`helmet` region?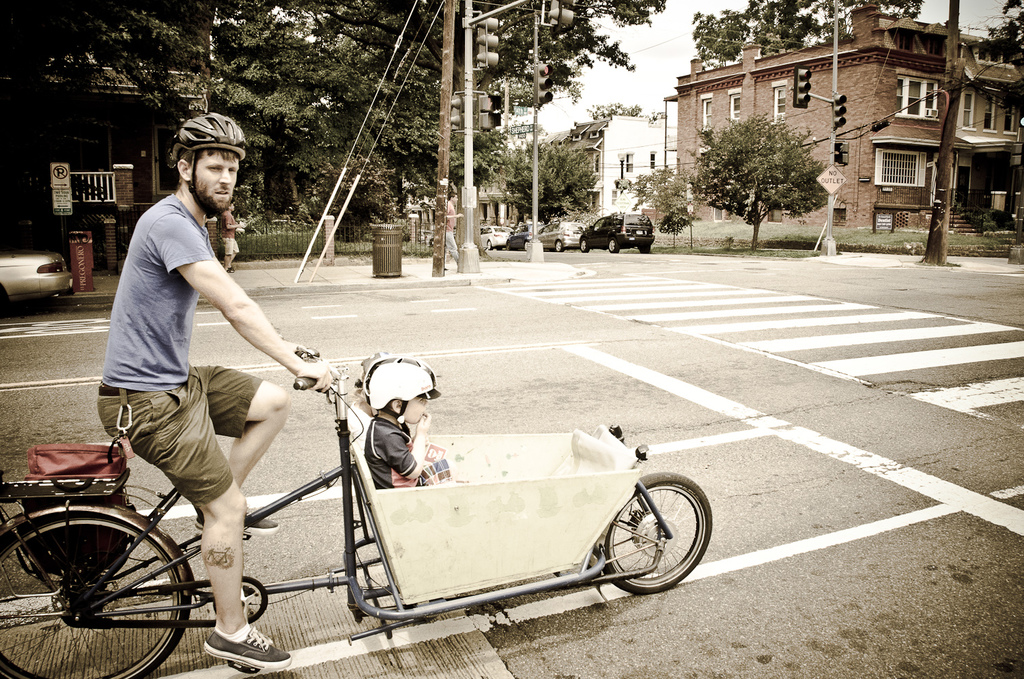
bbox(162, 107, 242, 220)
